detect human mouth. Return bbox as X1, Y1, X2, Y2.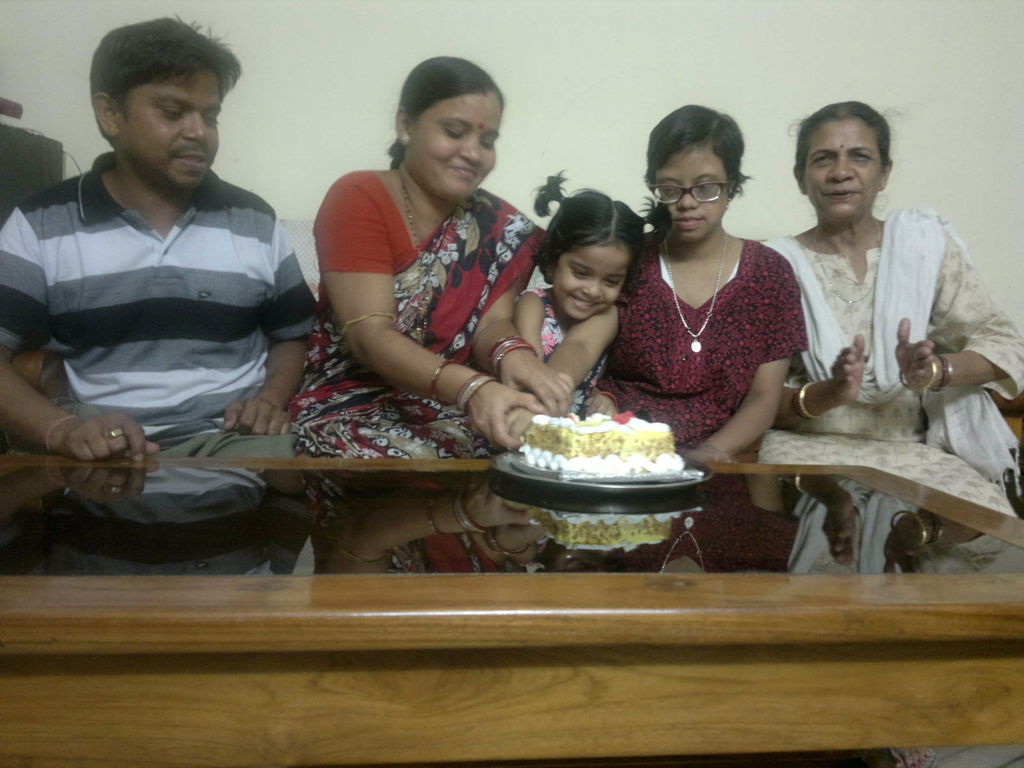
170, 150, 211, 172.
